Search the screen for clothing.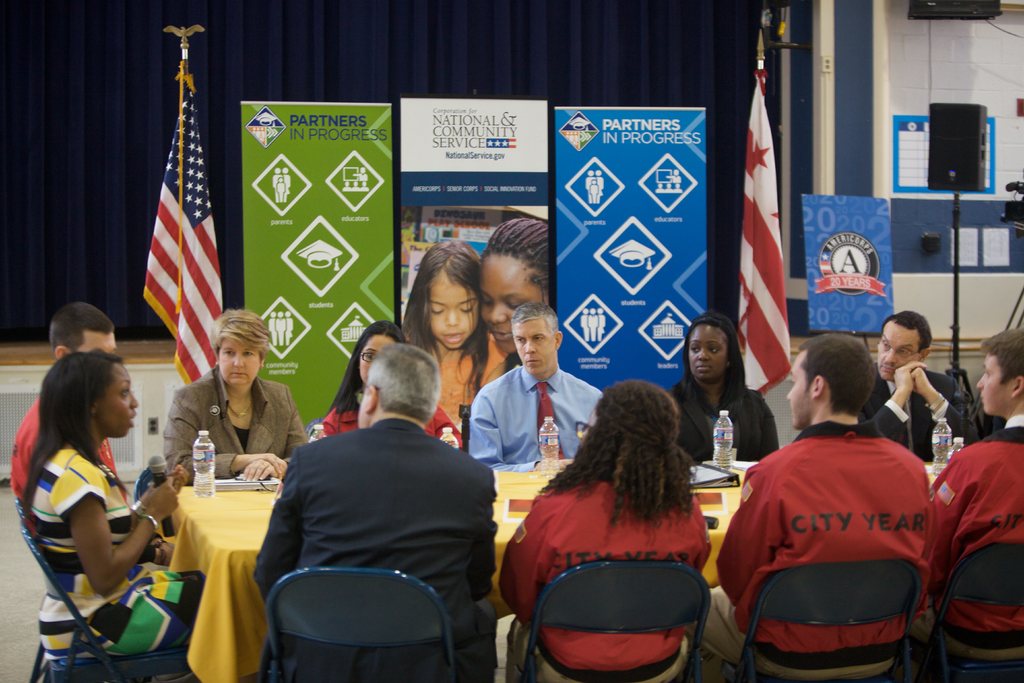
Found at crop(468, 365, 605, 472).
